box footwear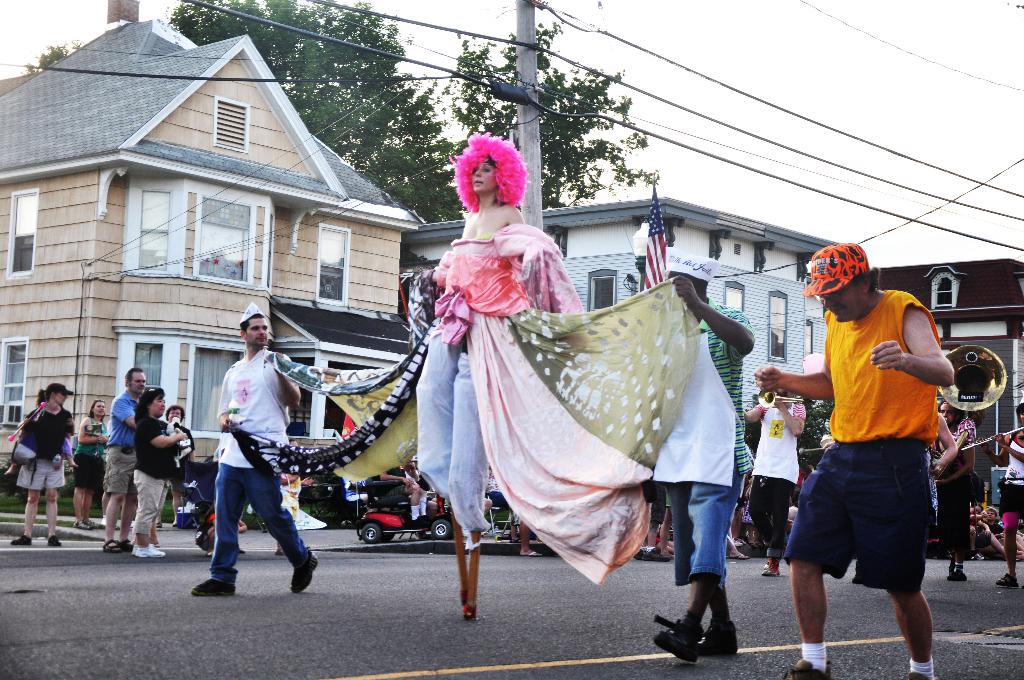
{"left": 653, "top": 611, "right": 702, "bottom": 667}
